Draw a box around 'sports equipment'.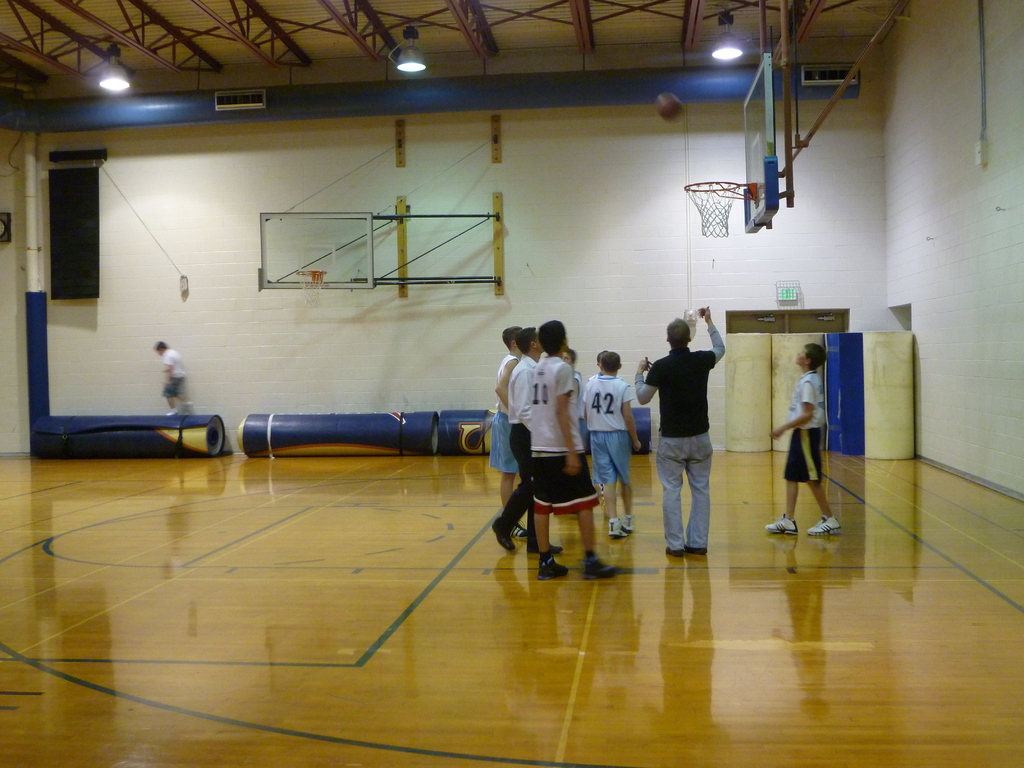
bbox=(656, 95, 685, 124).
